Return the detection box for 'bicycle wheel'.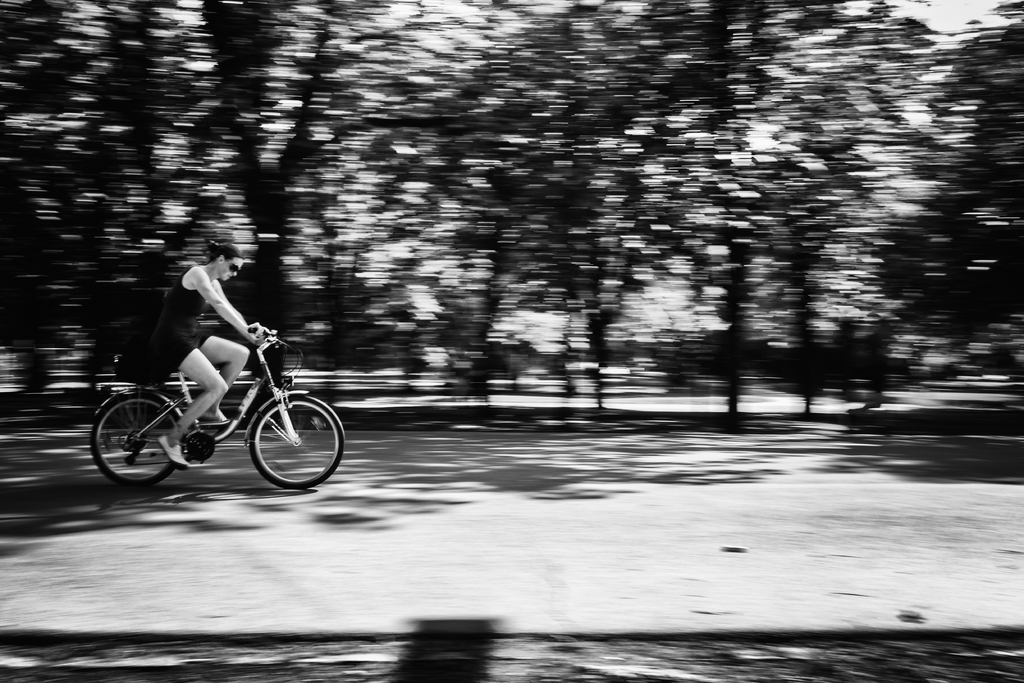
89, 393, 182, 484.
